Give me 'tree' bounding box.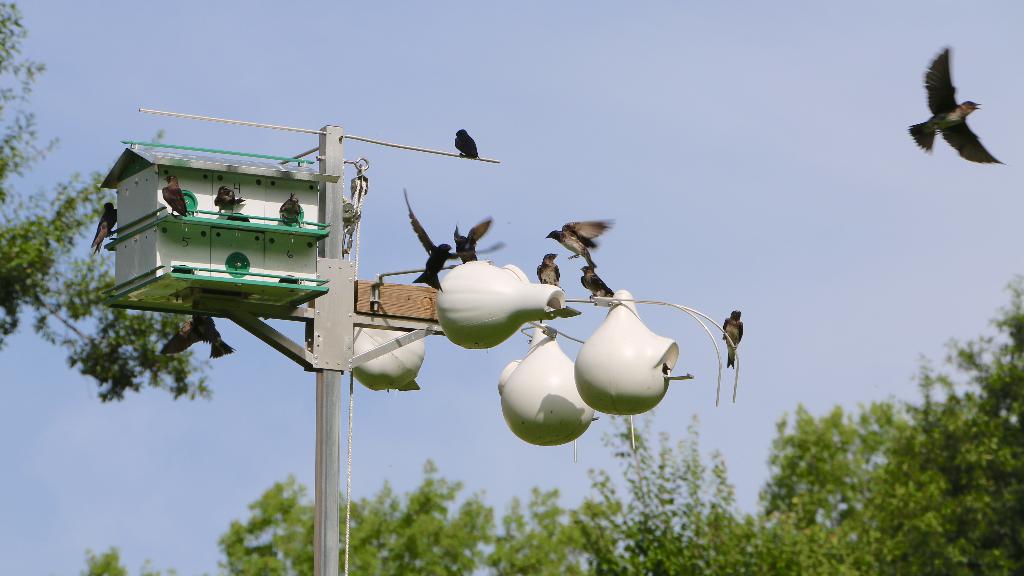
[x1=565, y1=403, x2=756, y2=575].
